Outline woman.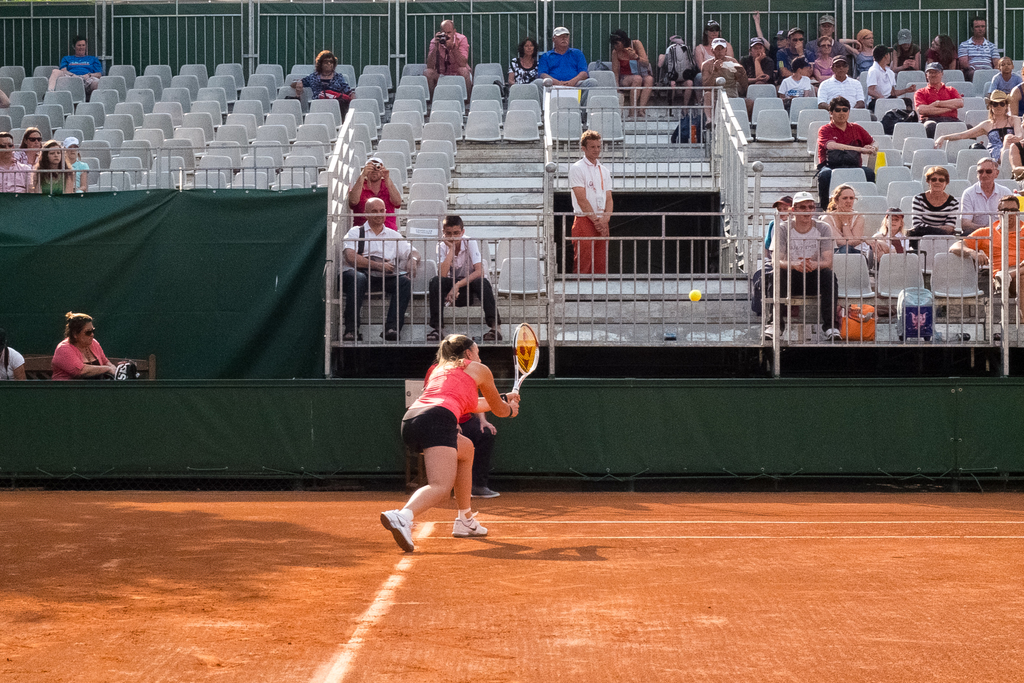
Outline: detection(12, 127, 40, 169).
